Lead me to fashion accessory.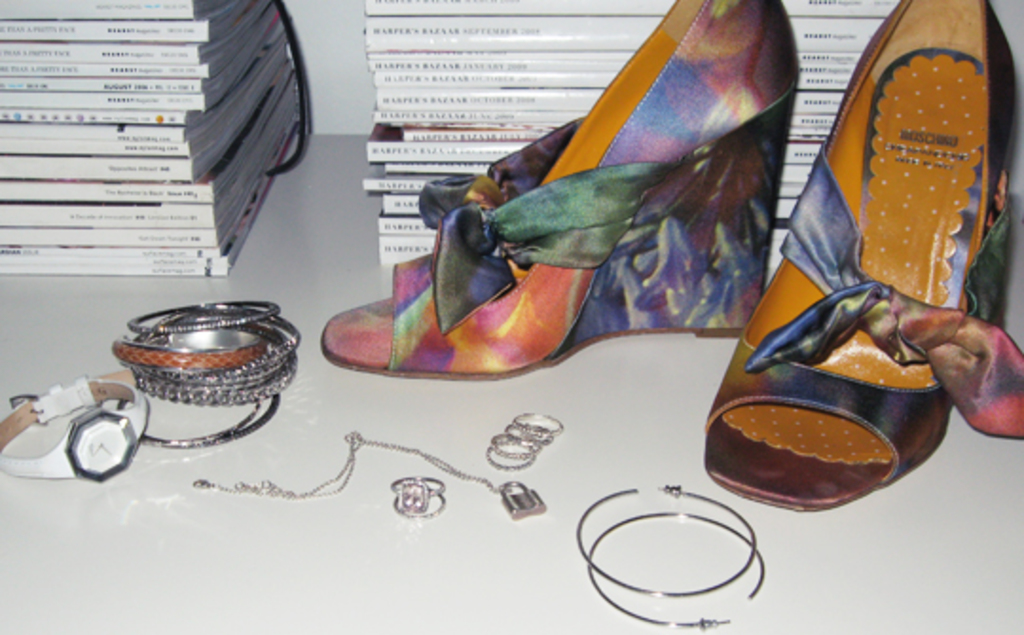
Lead to box(320, 0, 798, 377).
